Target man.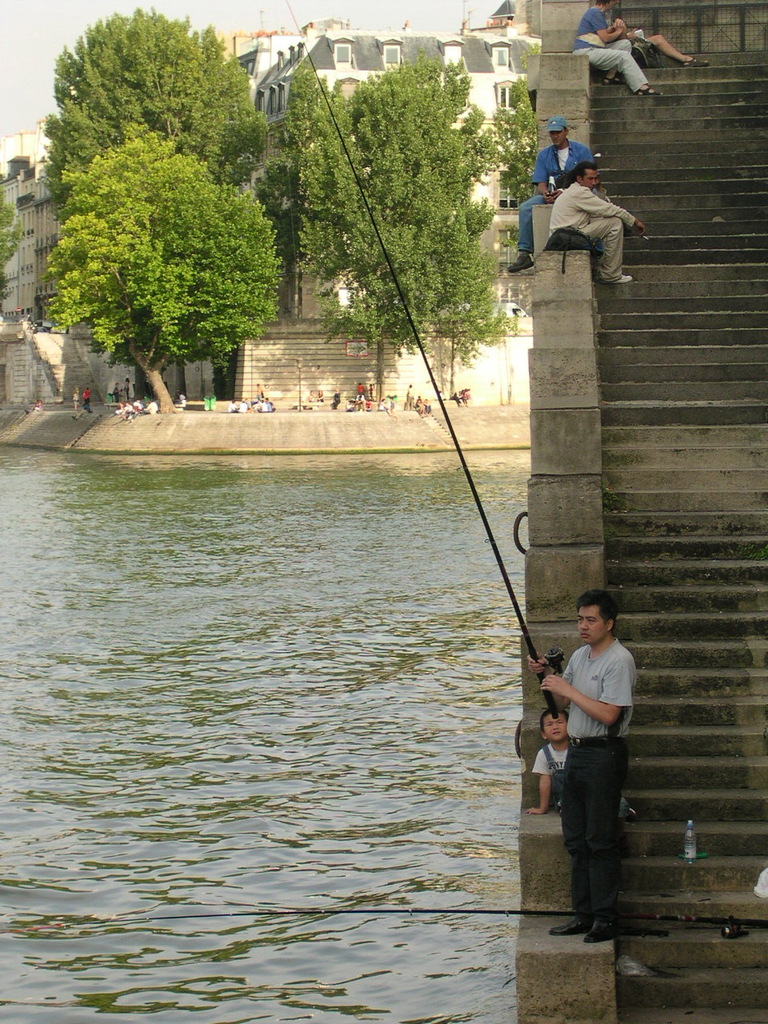
Target region: (550,162,646,285).
